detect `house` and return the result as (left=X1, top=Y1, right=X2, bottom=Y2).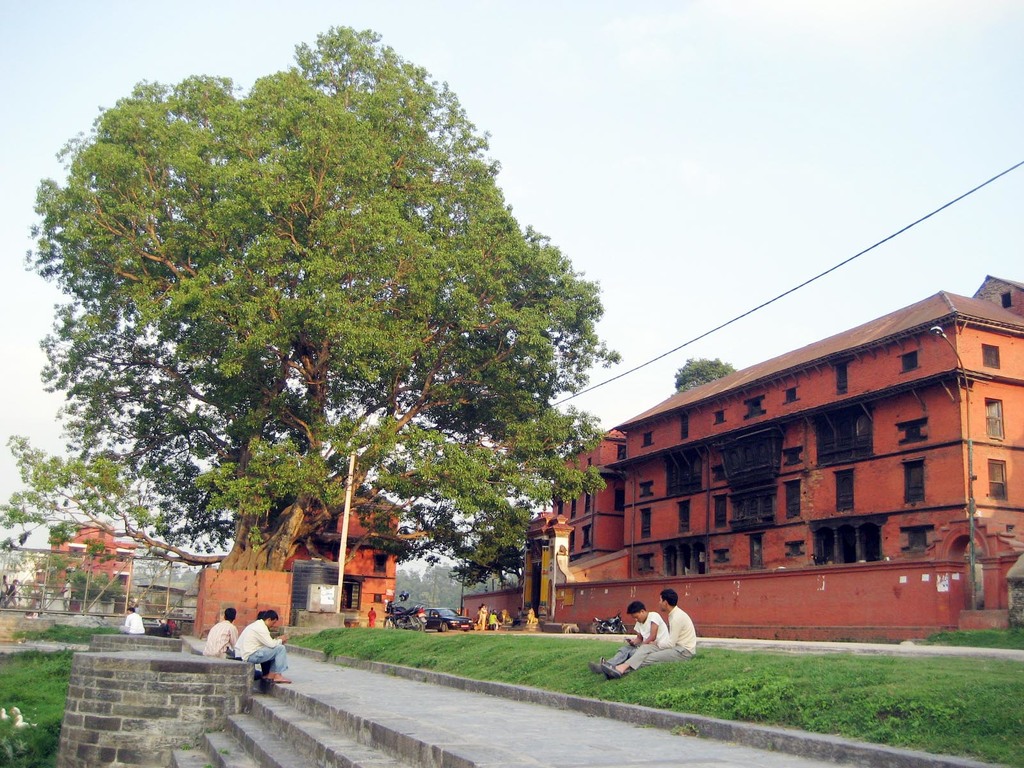
(left=134, top=577, right=198, bottom=623).
